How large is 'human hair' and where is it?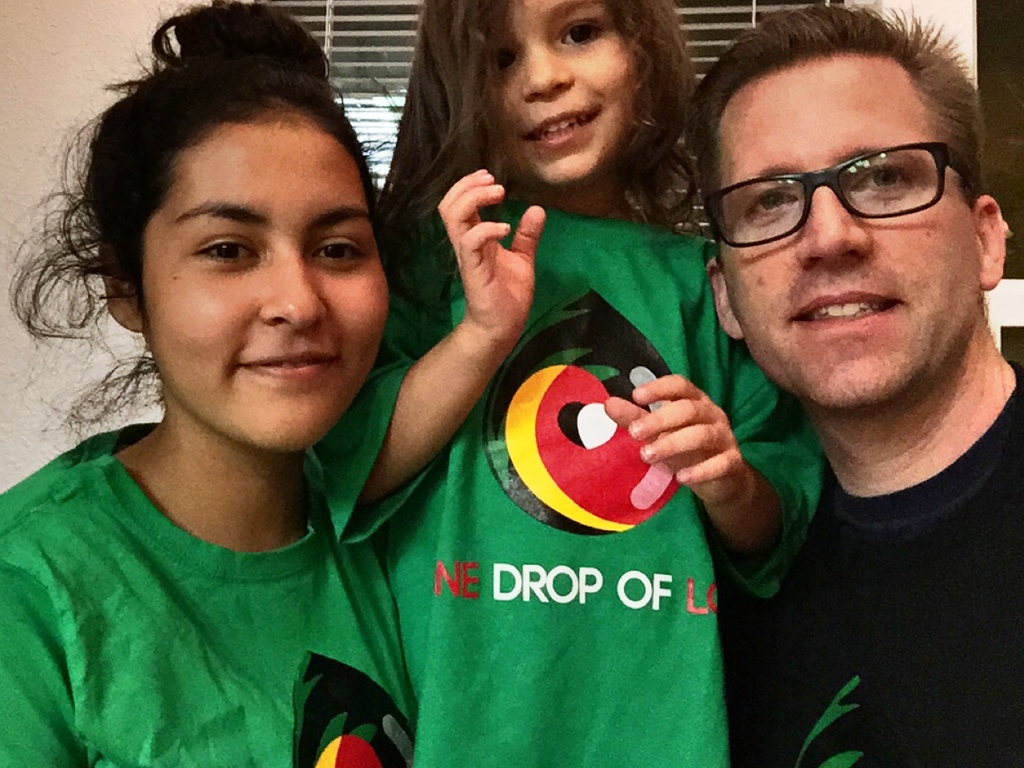
Bounding box: Rect(401, 6, 702, 310).
